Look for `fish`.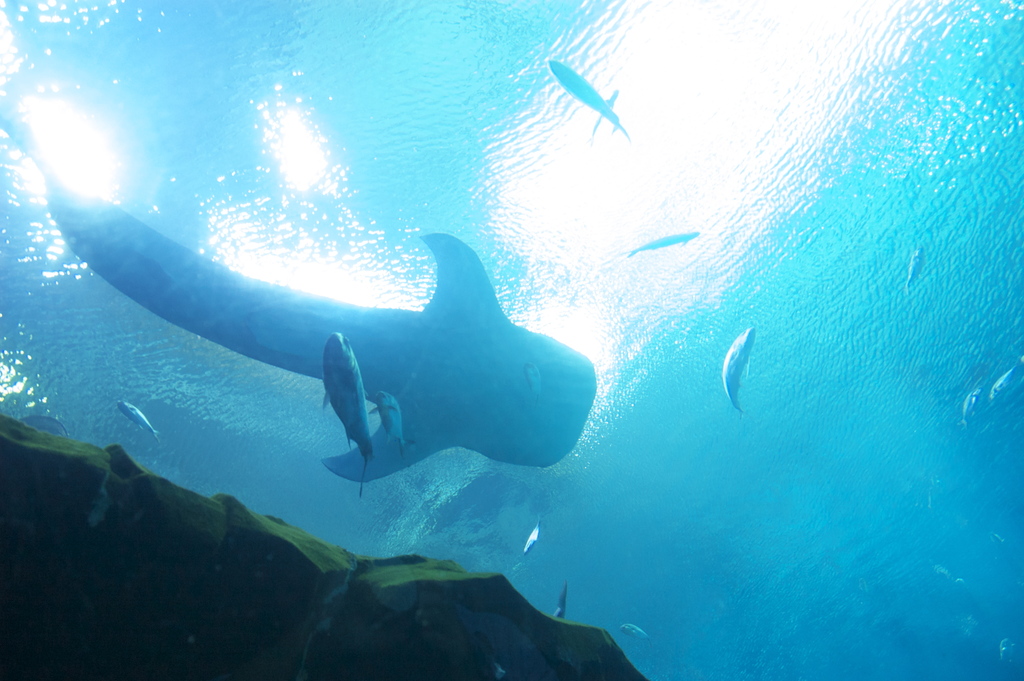
Found: 521/361/543/400.
